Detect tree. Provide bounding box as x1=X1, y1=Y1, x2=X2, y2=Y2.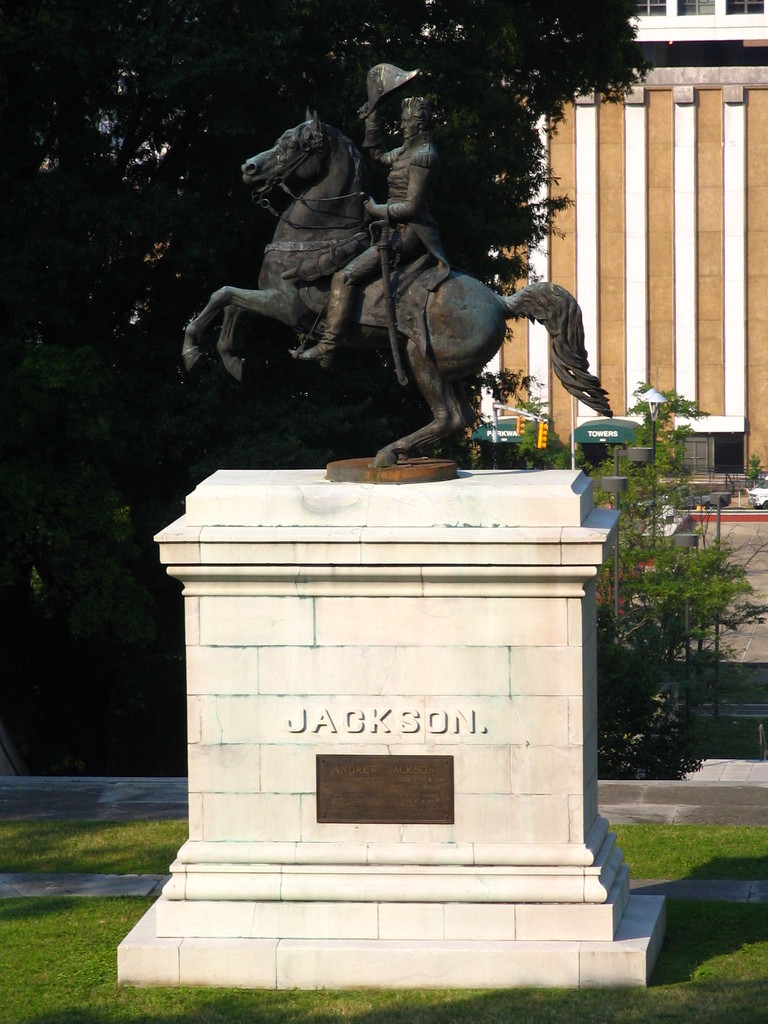
x1=0, y1=0, x2=655, y2=784.
